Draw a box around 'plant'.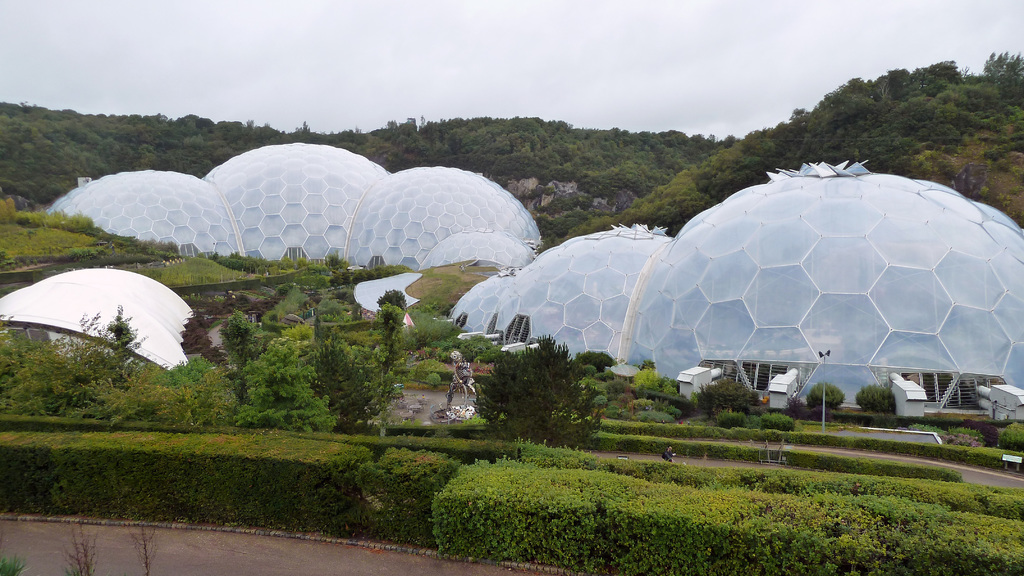
l=719, t=412, r=750, b=432.
